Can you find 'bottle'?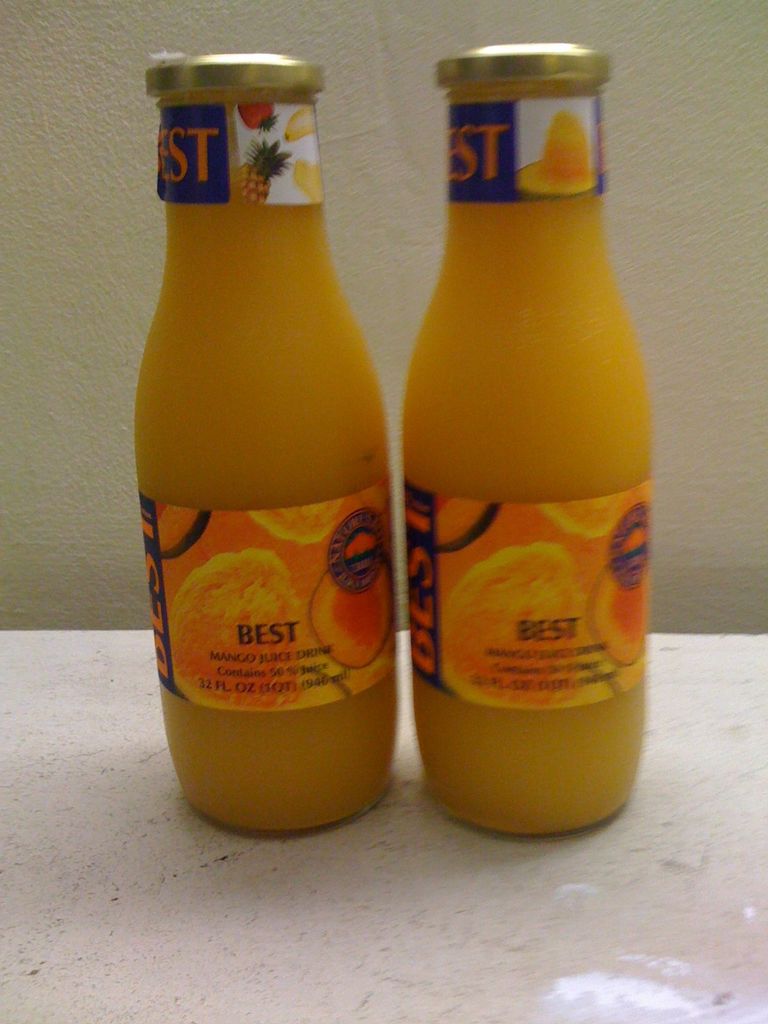
Yes, bounding box: crop(133, 54, 392, 848).
